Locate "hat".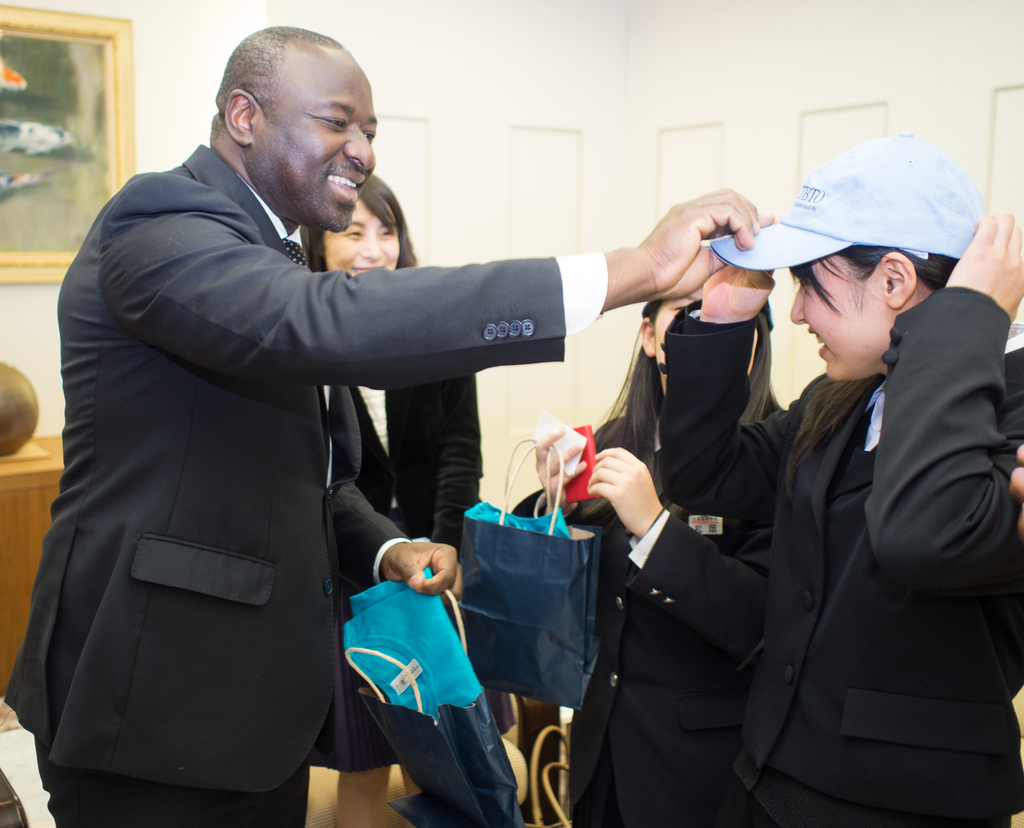
Bounding box: rect(709, 131, 991, 275).
